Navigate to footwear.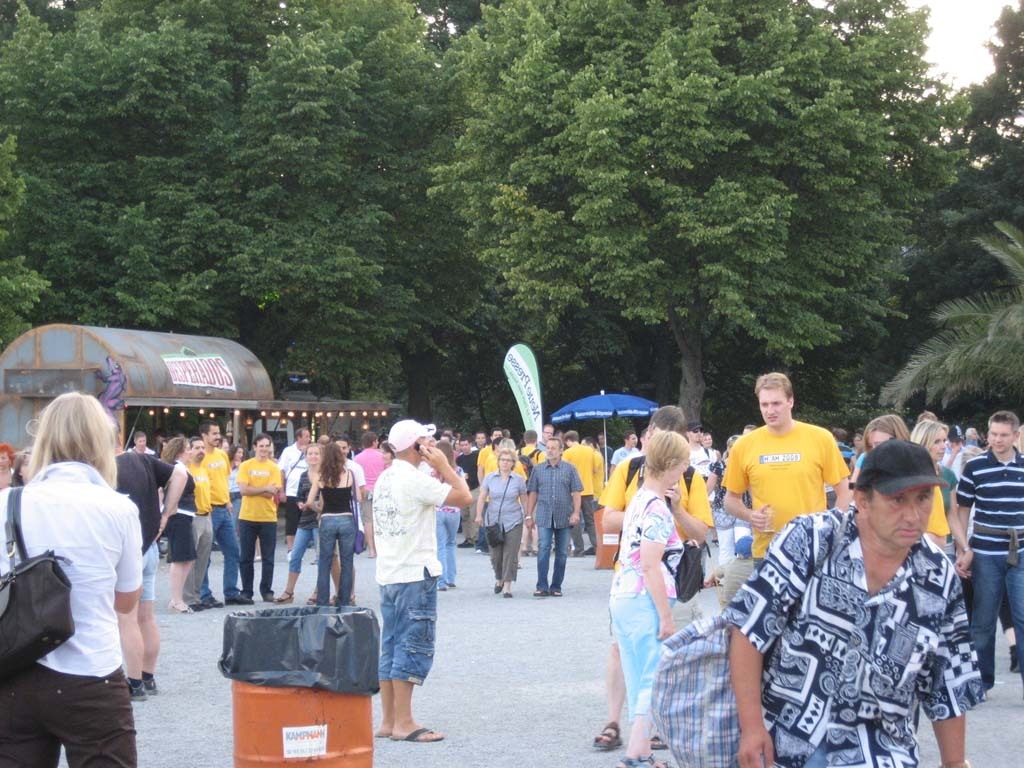
Navigation target: 494, 582, 510, 599.
